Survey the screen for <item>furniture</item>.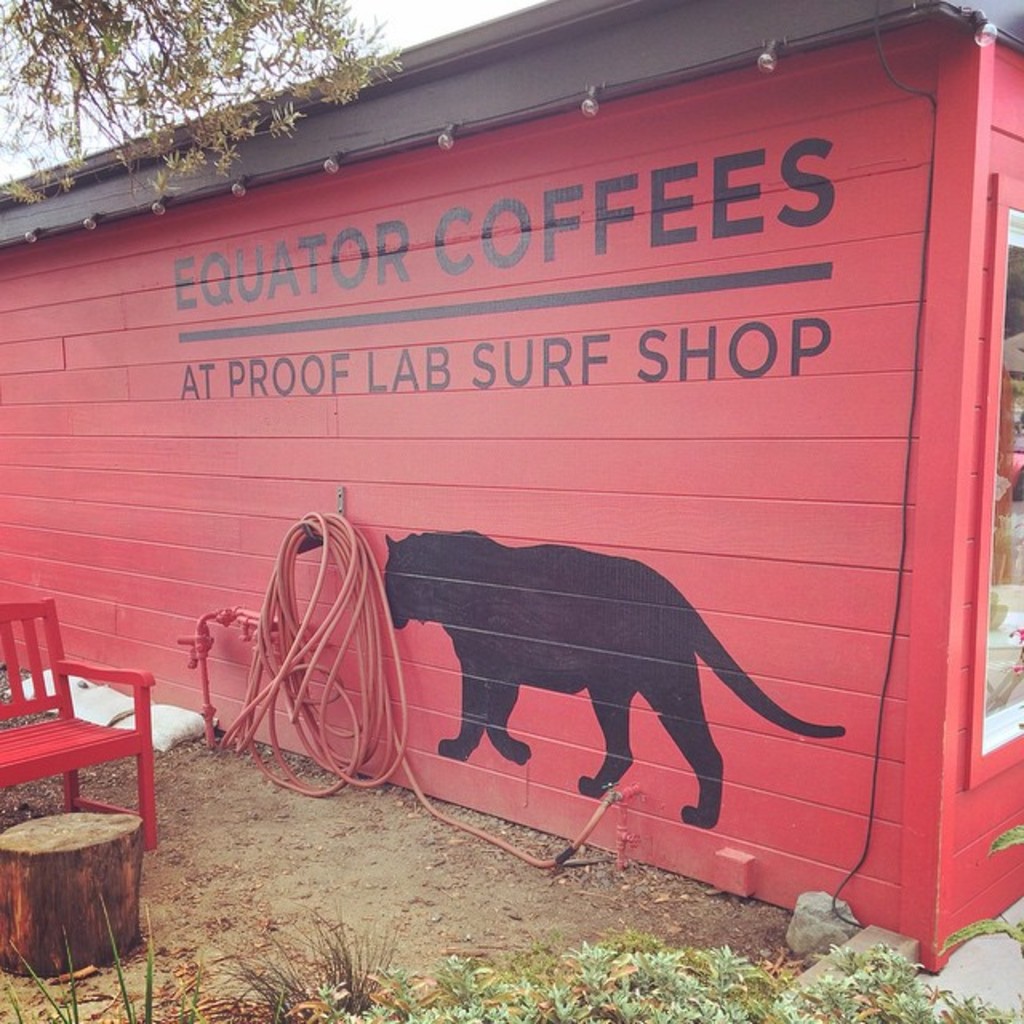
Survey found: bbox=(0, 595, 166, 858).
